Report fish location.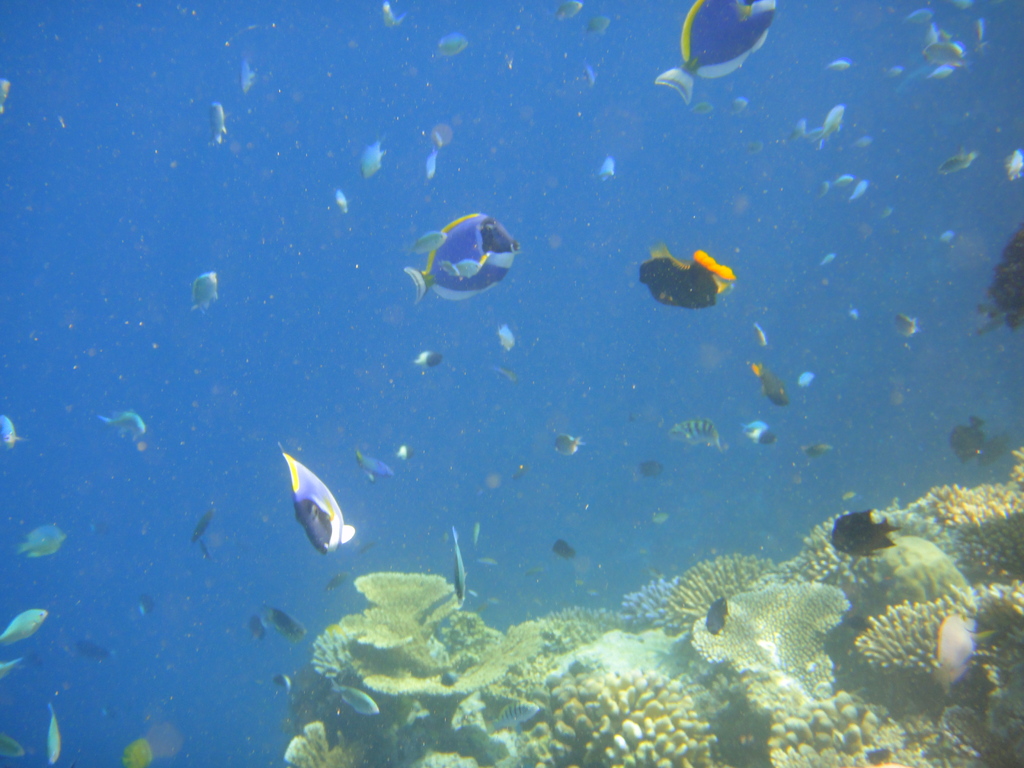
Report: bbox=(893, 315, 921, 337).
